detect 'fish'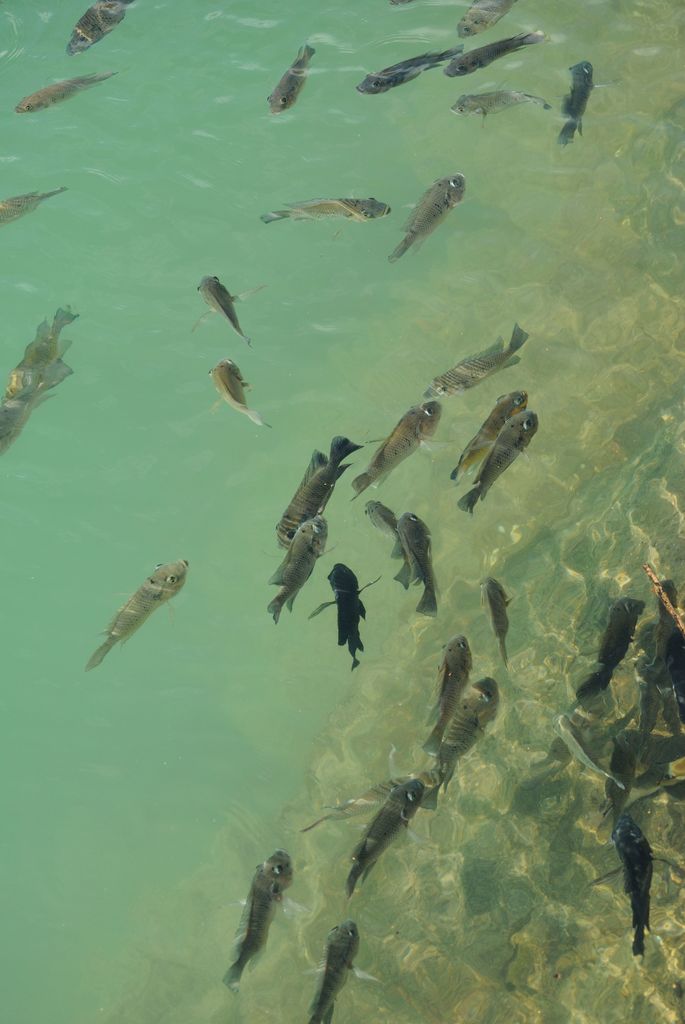
{"left": 301, "top": 769, "right": 424, "bottom": 836}
